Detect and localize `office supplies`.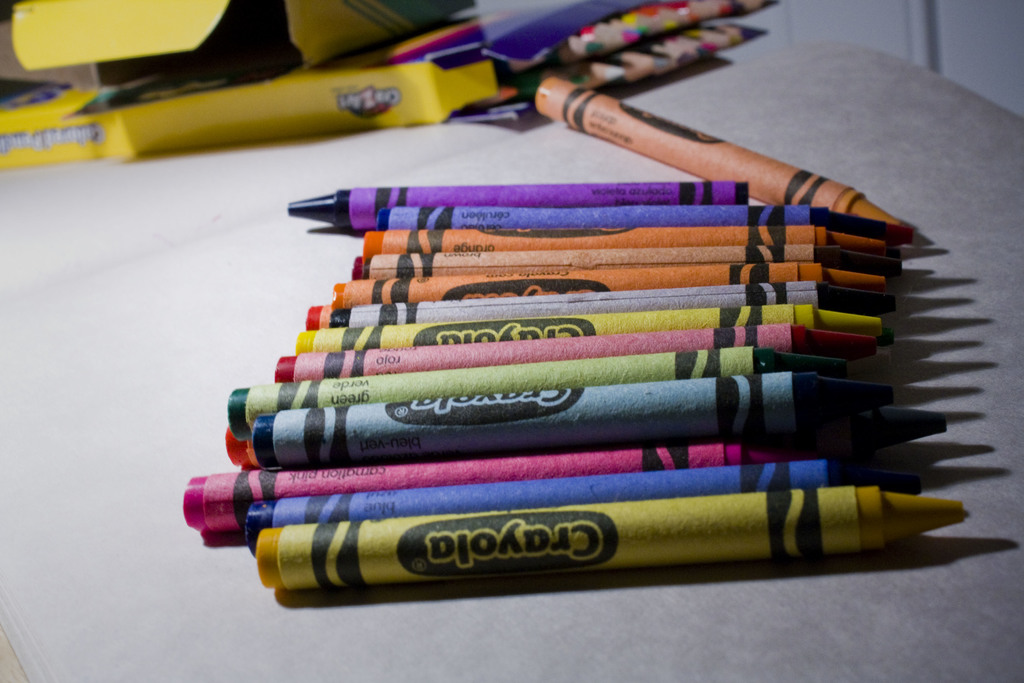
Localized at bbox(289, 183, 755, 230).
